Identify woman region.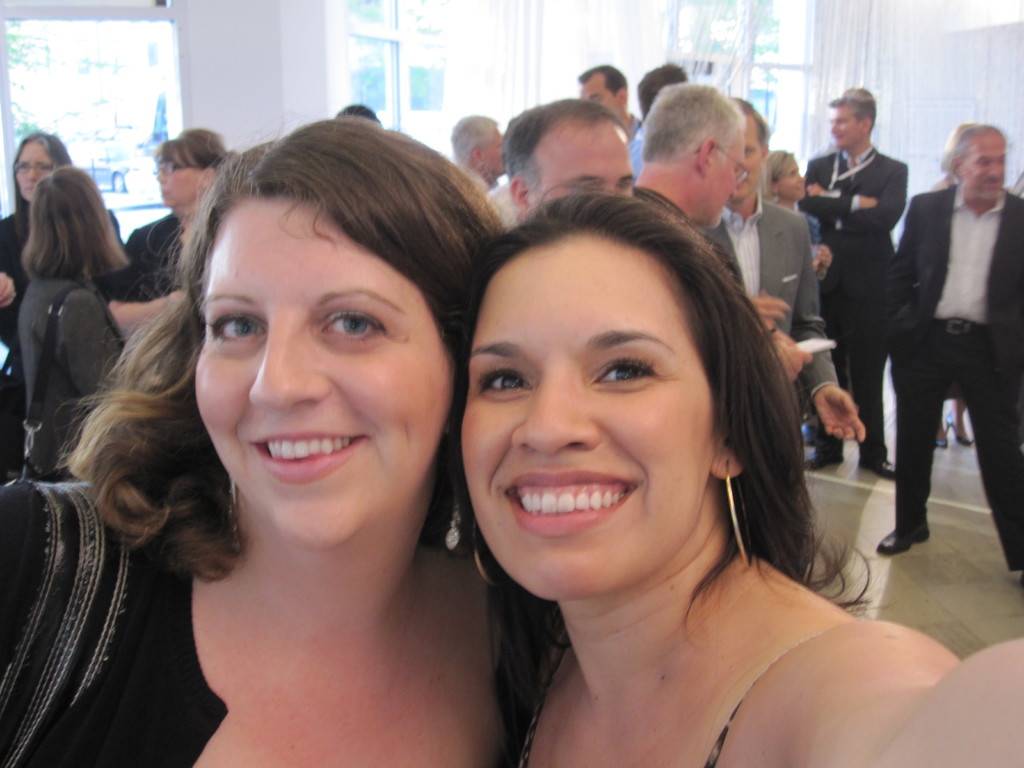
Region: select_region(448, 188, 1023, 767).
